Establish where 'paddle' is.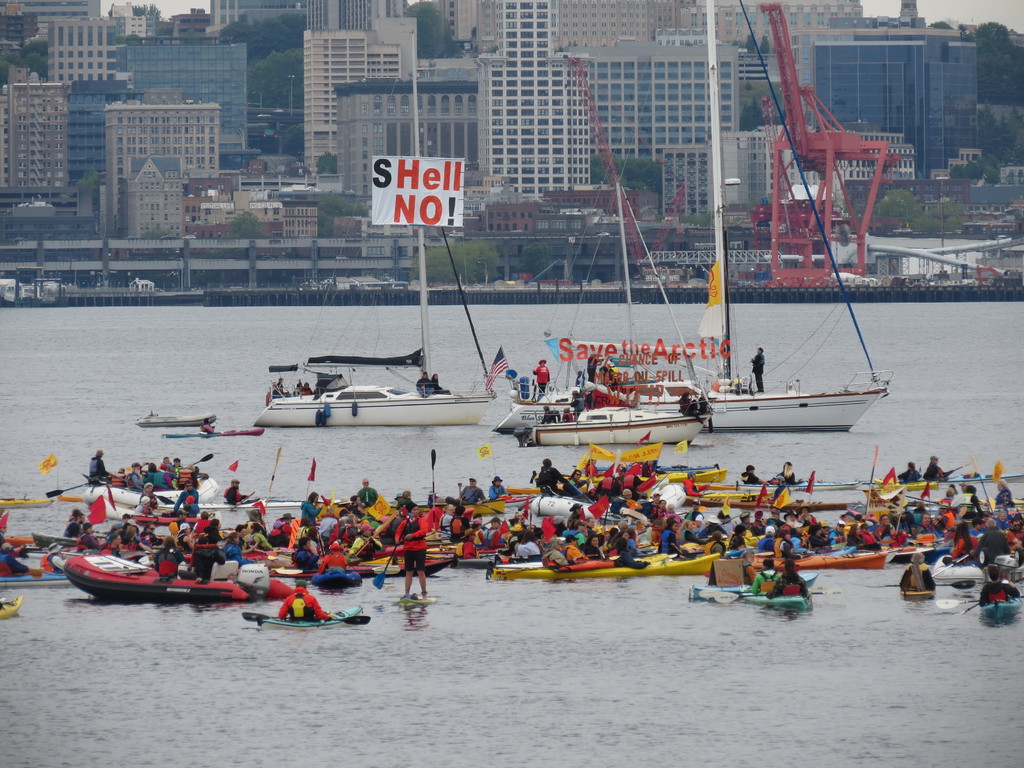
Established at select_region(698, 589, 753, 599).
